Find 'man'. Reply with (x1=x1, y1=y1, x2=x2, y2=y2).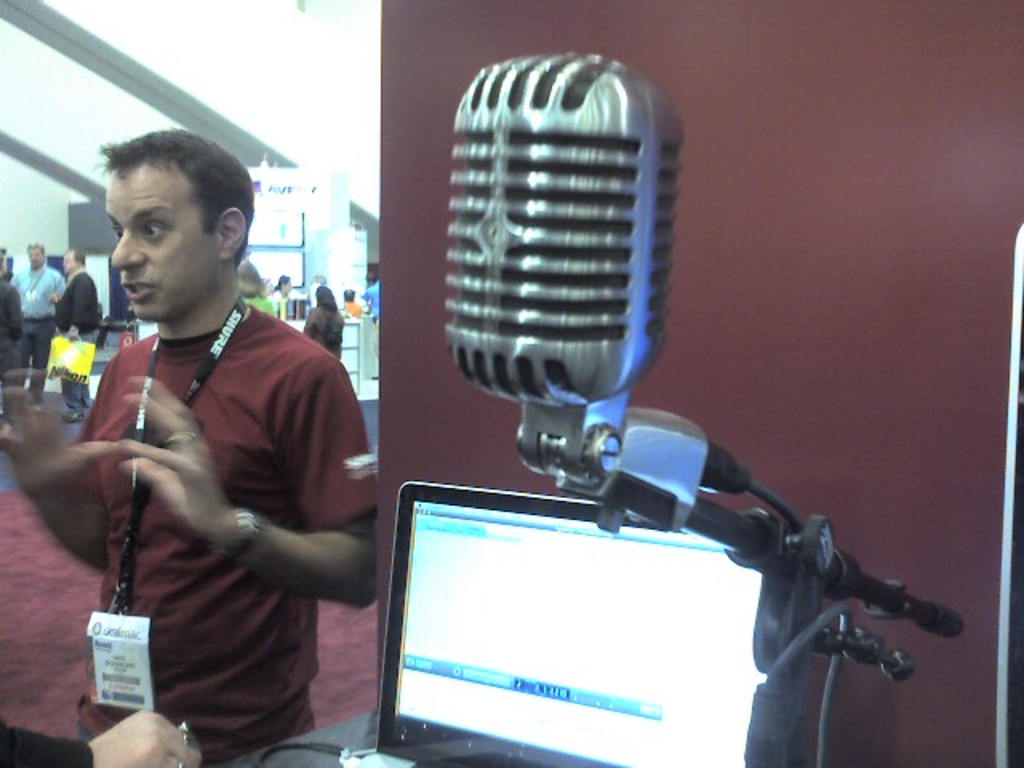
(x1=48, y1=245, x2=107, y2=427).
